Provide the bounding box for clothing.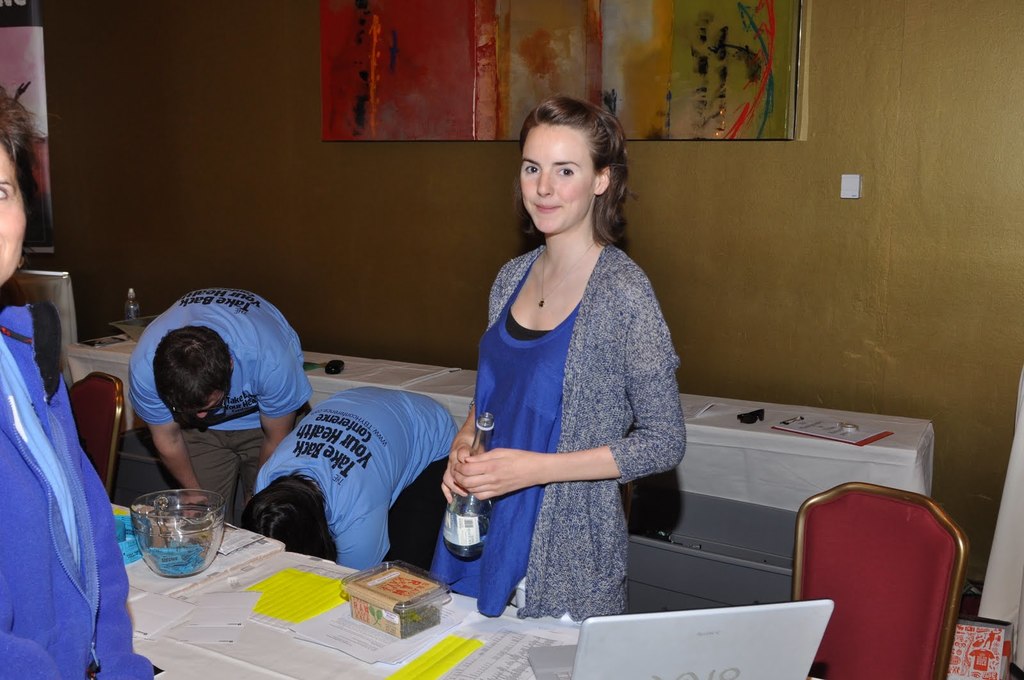
447,214,697,608.
